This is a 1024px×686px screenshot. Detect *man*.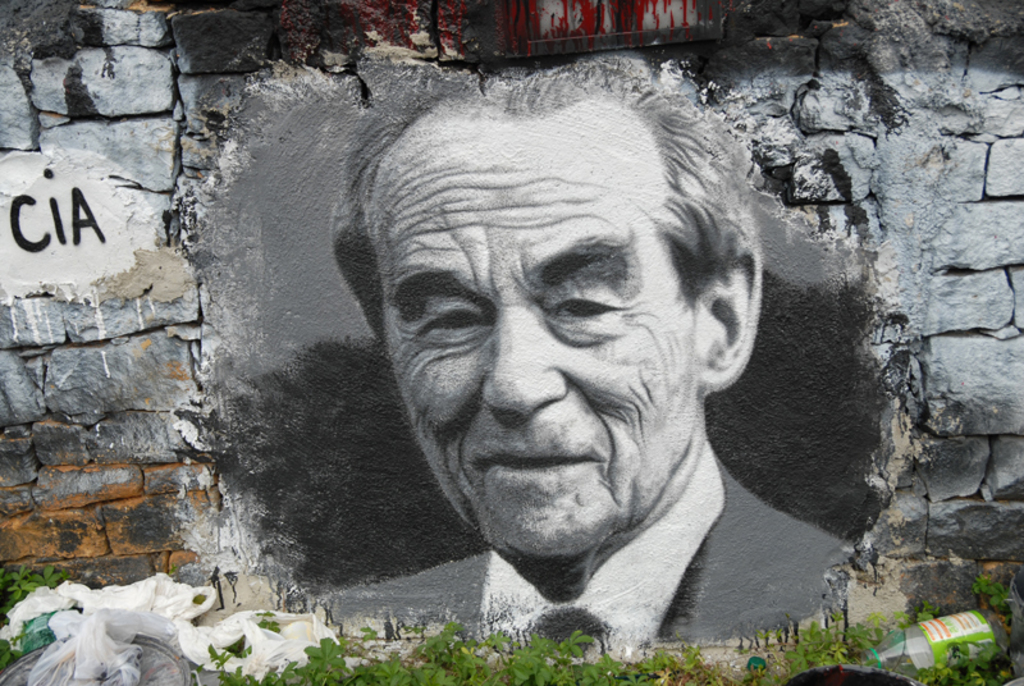
(left=229, top=69, right=868, bottom=678).
